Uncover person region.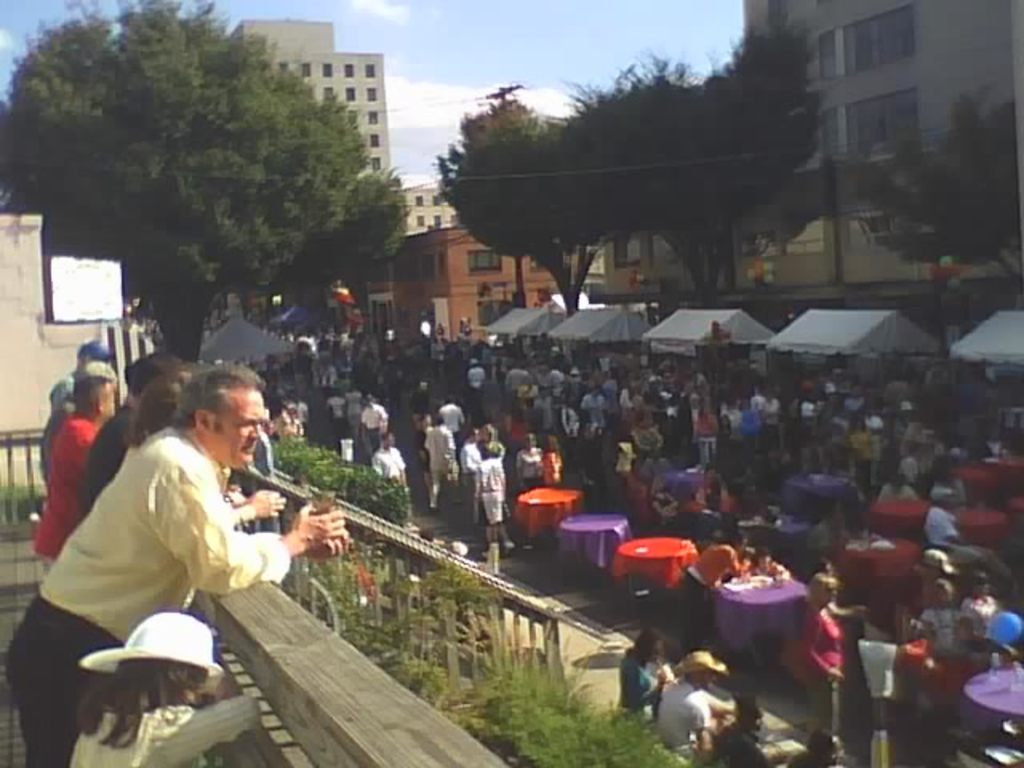
Uncovered: {"x1": 75, "y1": 352, "x2": 182, "y2": 522}.
